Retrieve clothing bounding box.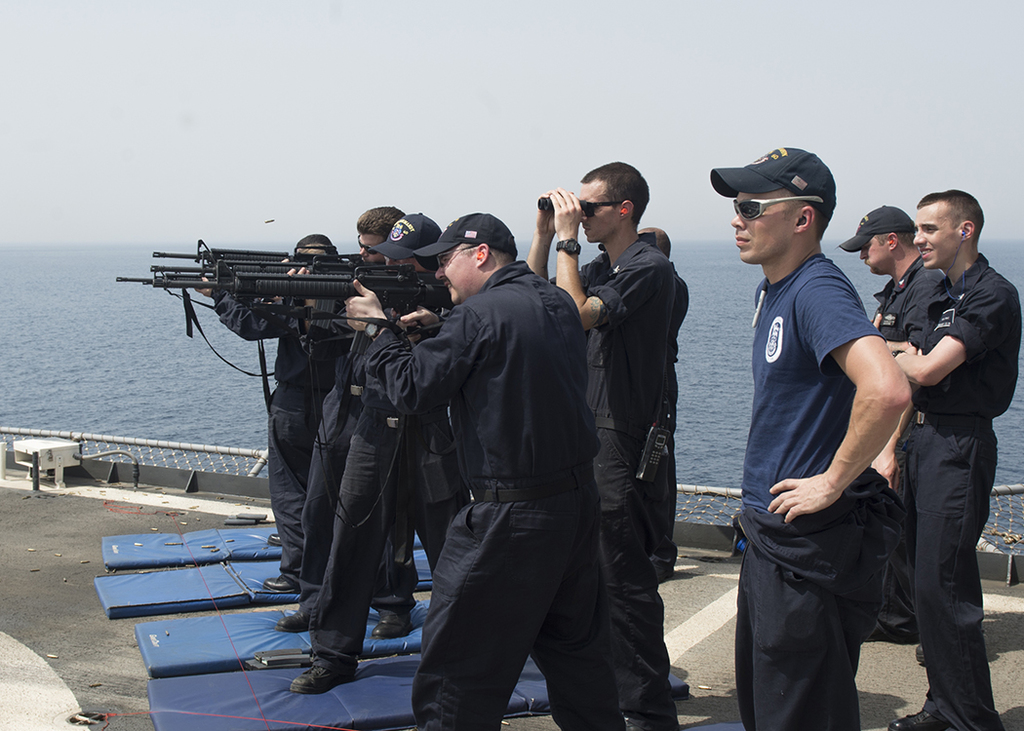
Bounding box: box=[206, 289, 335, 582].
